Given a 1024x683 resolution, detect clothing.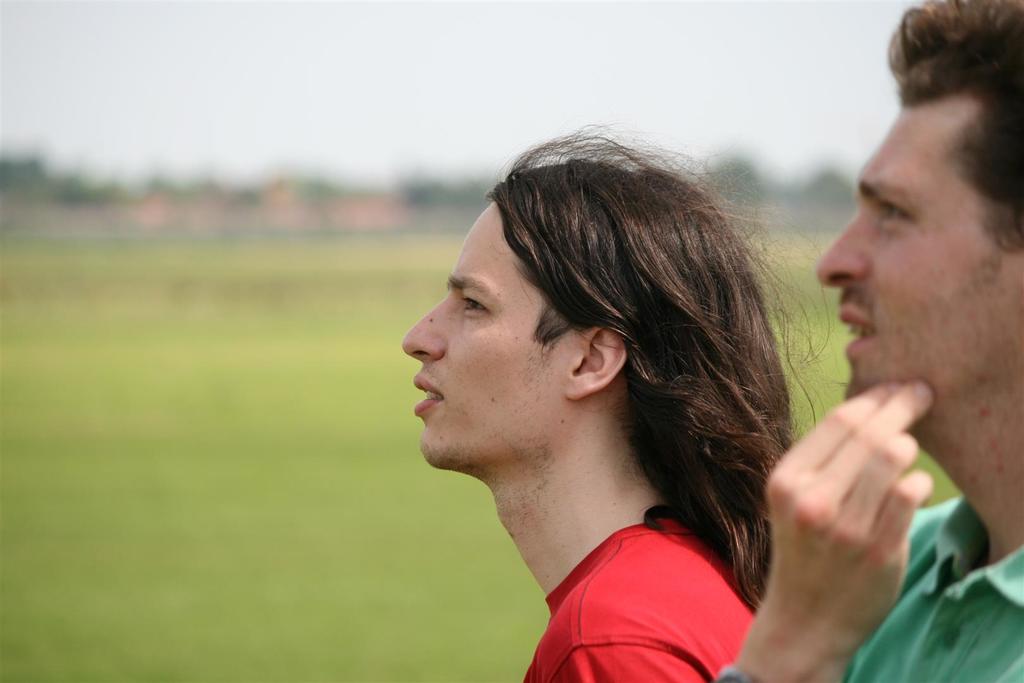
(x1=520, y1=514, x2=768, y2=682).
